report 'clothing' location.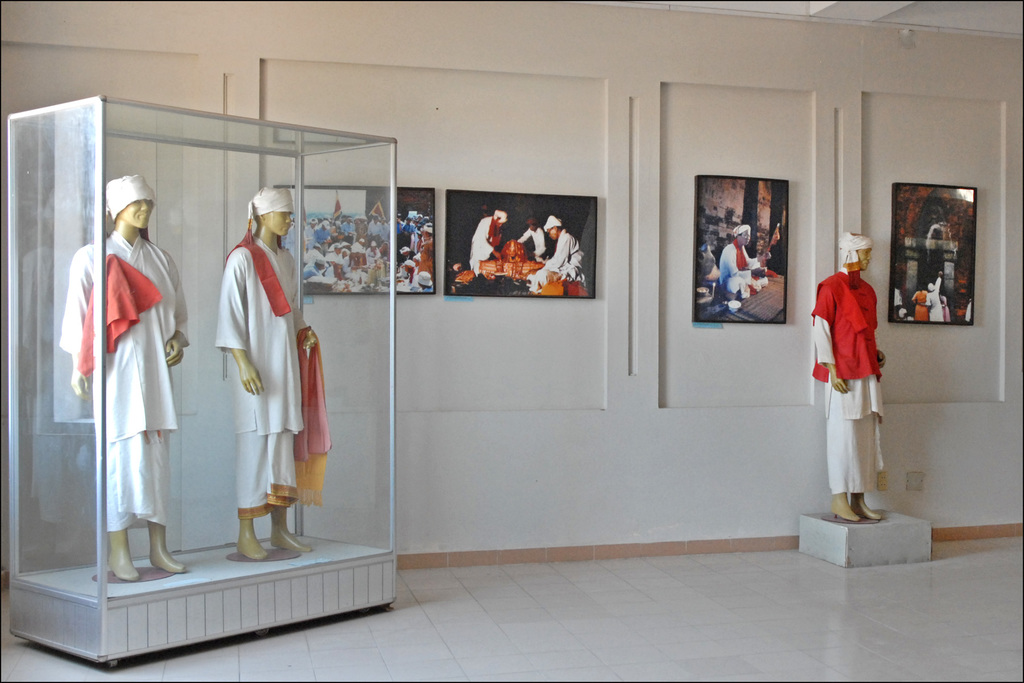
Report: 469:218:495:273.
